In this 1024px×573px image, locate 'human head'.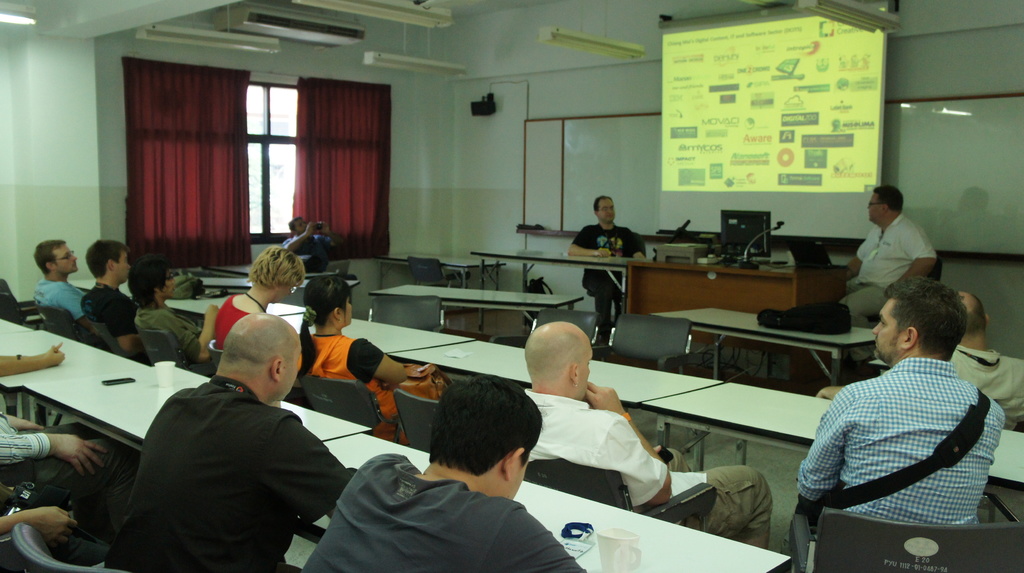
Bounding box: 873:275:969:362.
